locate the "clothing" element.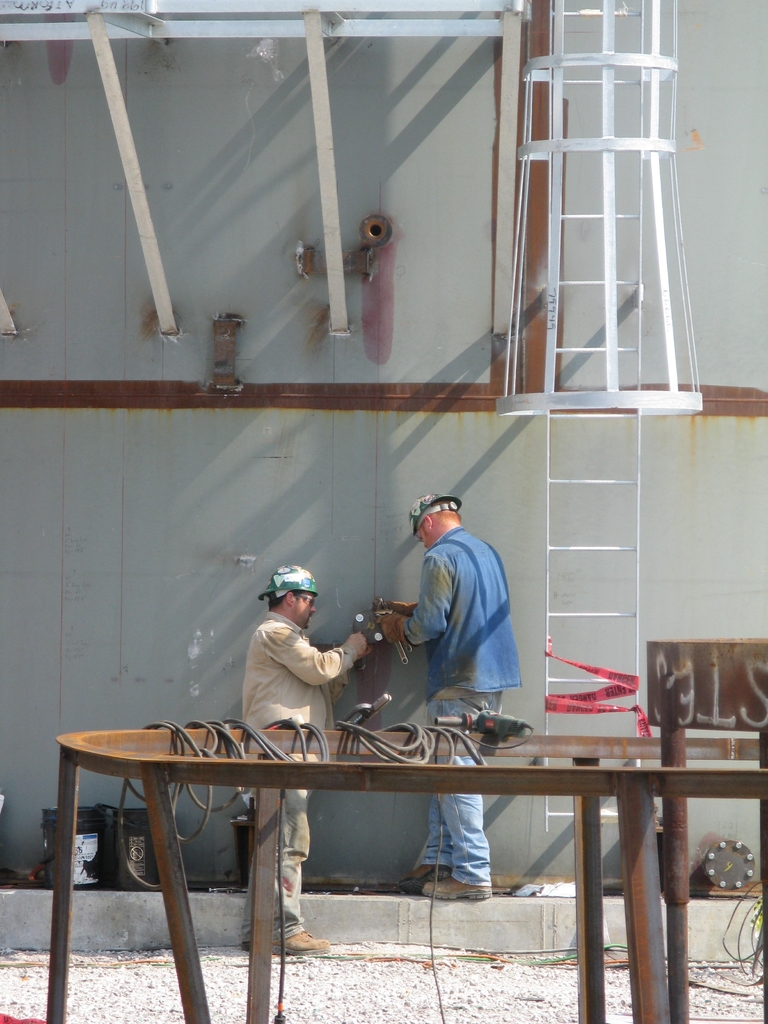
Element bbox: l=406, t=526, r=525, b=881.
